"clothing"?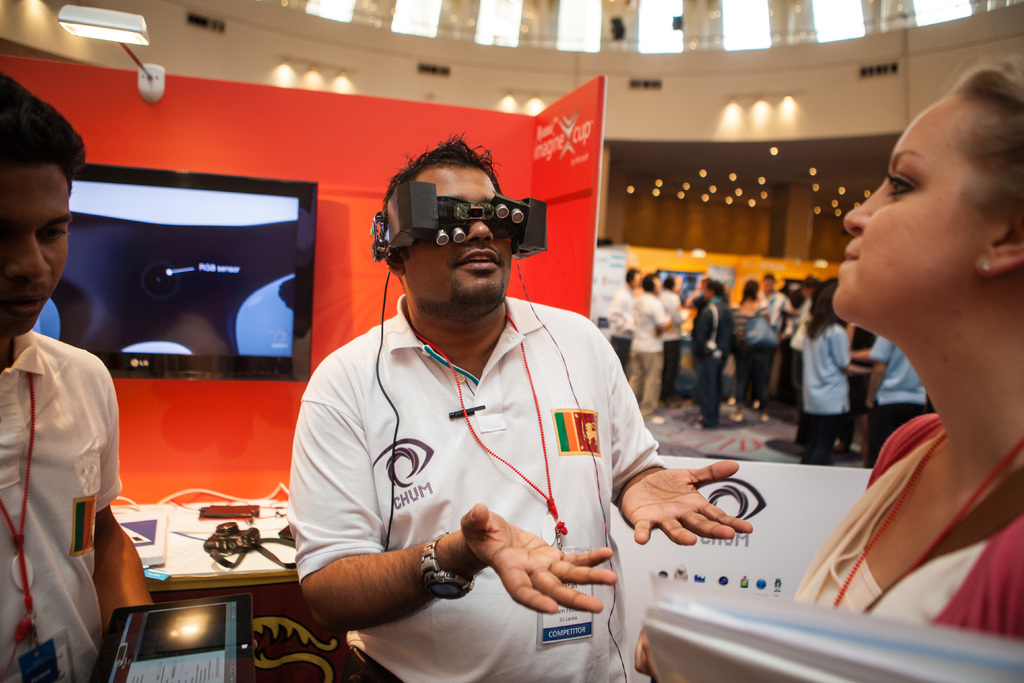
287,264,699,639
